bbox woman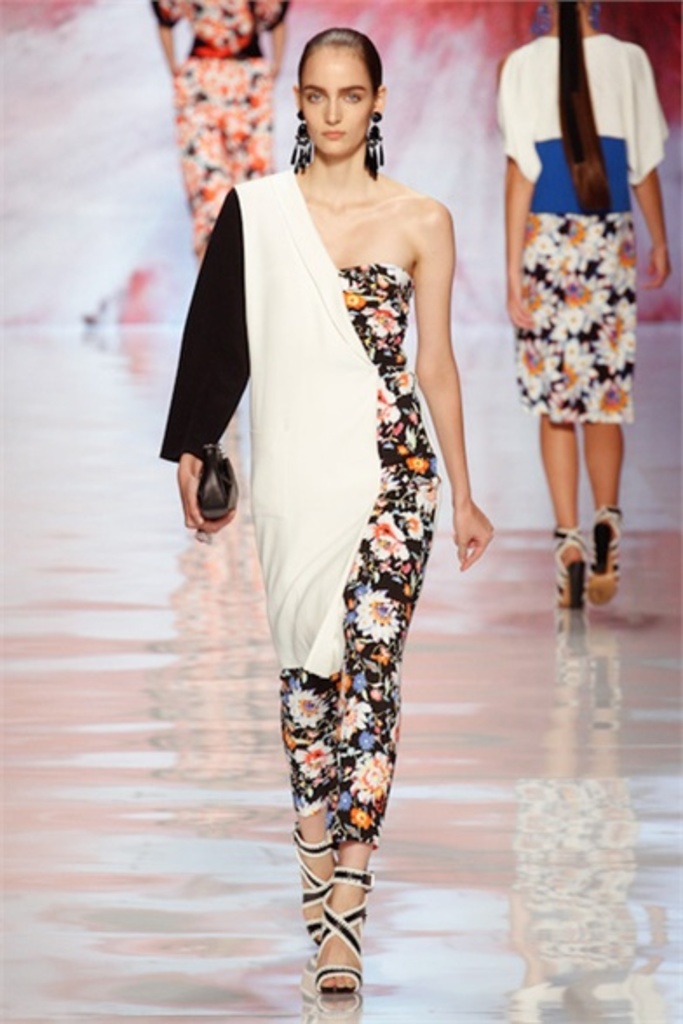
x1=136 y1=0 x2=300 y2=246
